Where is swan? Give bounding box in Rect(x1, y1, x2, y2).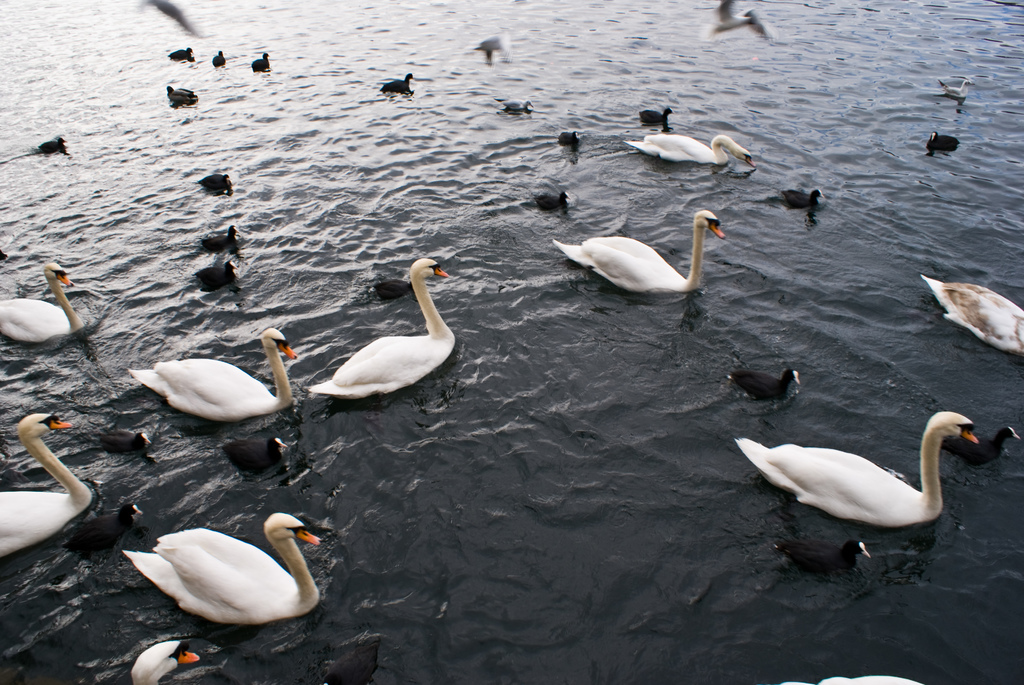
Rect(531, 187, 573, 209).
